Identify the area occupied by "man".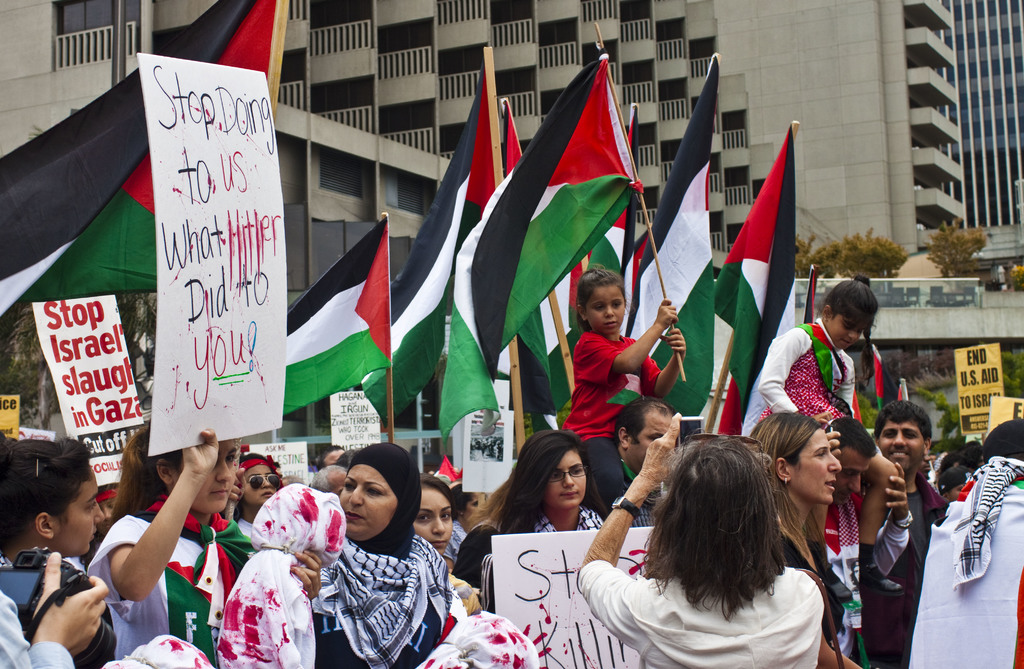
Area: 821:414:910:668.
